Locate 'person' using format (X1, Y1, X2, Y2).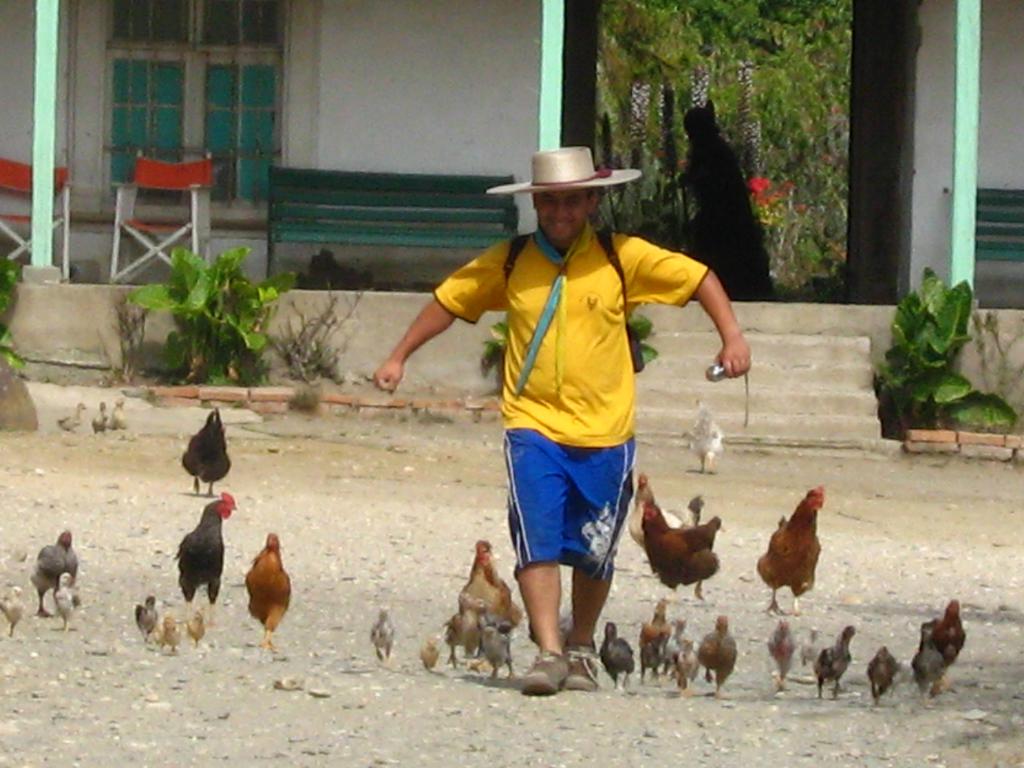
(392, 143, 735, 655).
